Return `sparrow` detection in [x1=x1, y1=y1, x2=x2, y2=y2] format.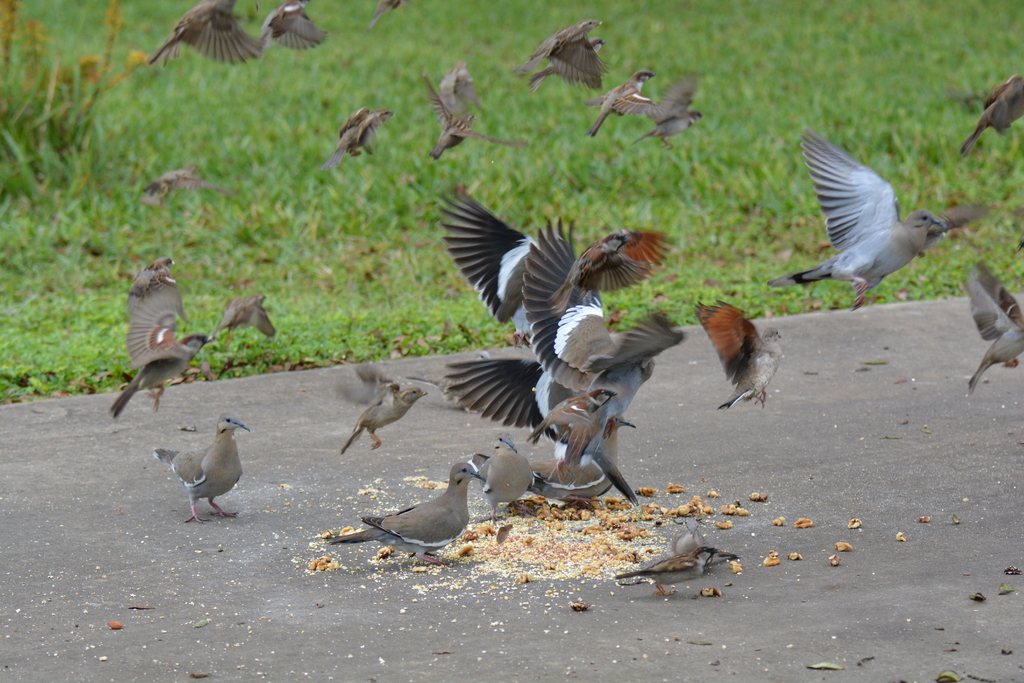
[x1=148, y1=0, x2=266, y2=69].
